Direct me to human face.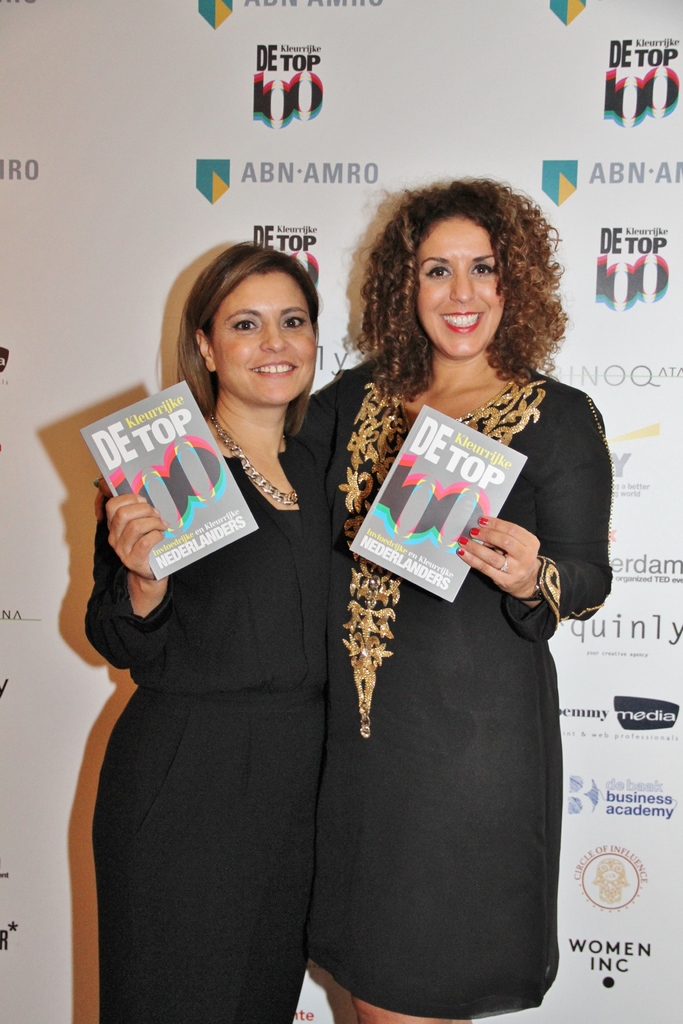
Direction: 216/267/322/414.
